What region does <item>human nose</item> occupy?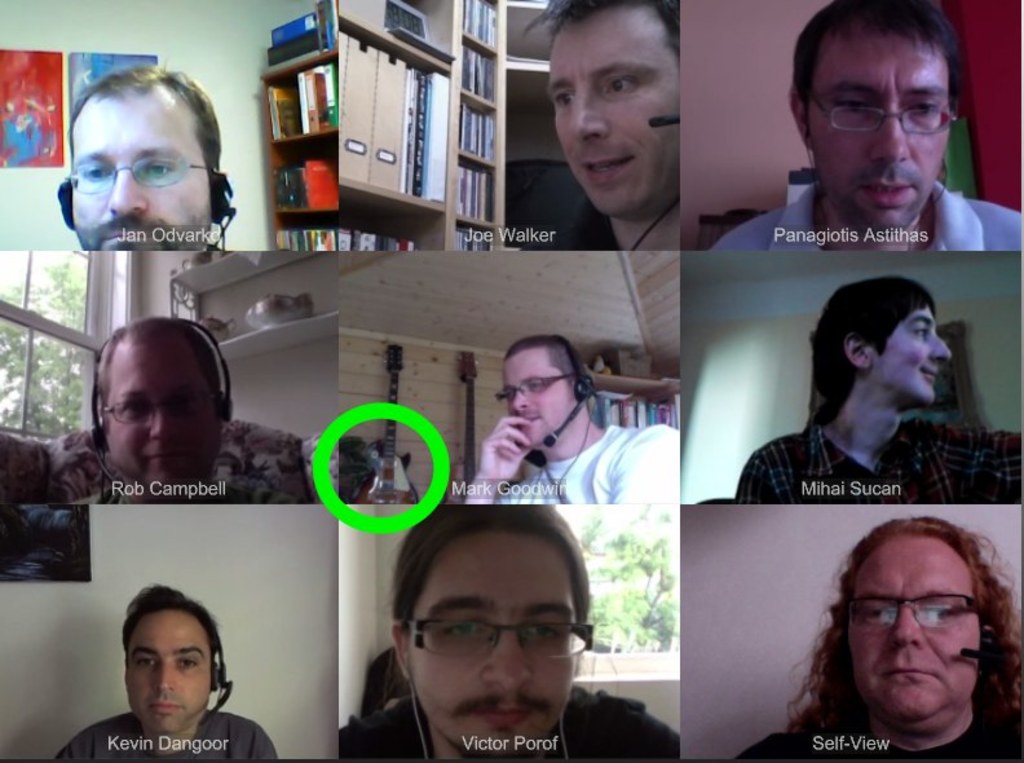
(573,91,609,144).
